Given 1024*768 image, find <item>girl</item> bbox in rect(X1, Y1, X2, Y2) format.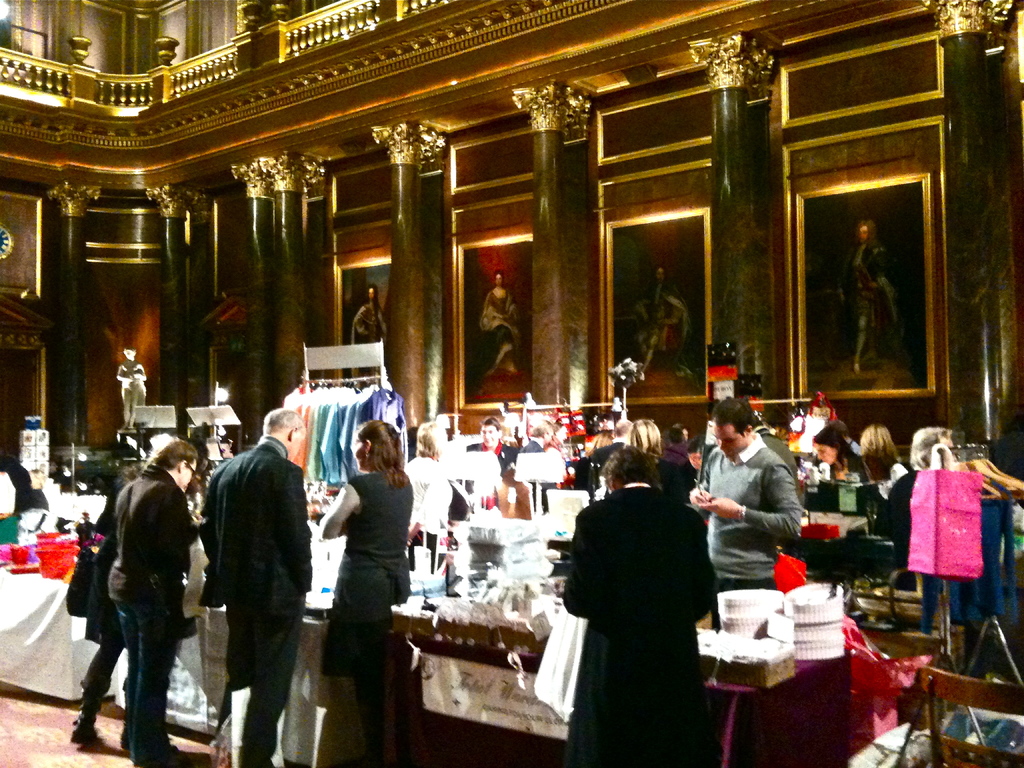
rect(630, 266, 707, 390).
